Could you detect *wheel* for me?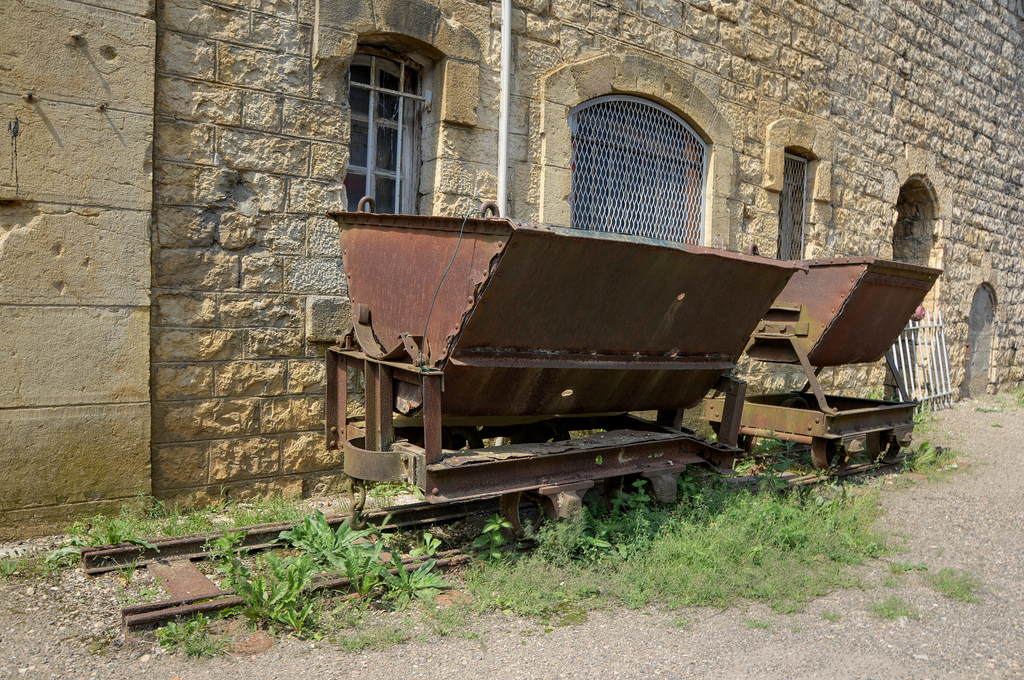
Detection result: x1=736 y1=430 x2=755 y2=455.
